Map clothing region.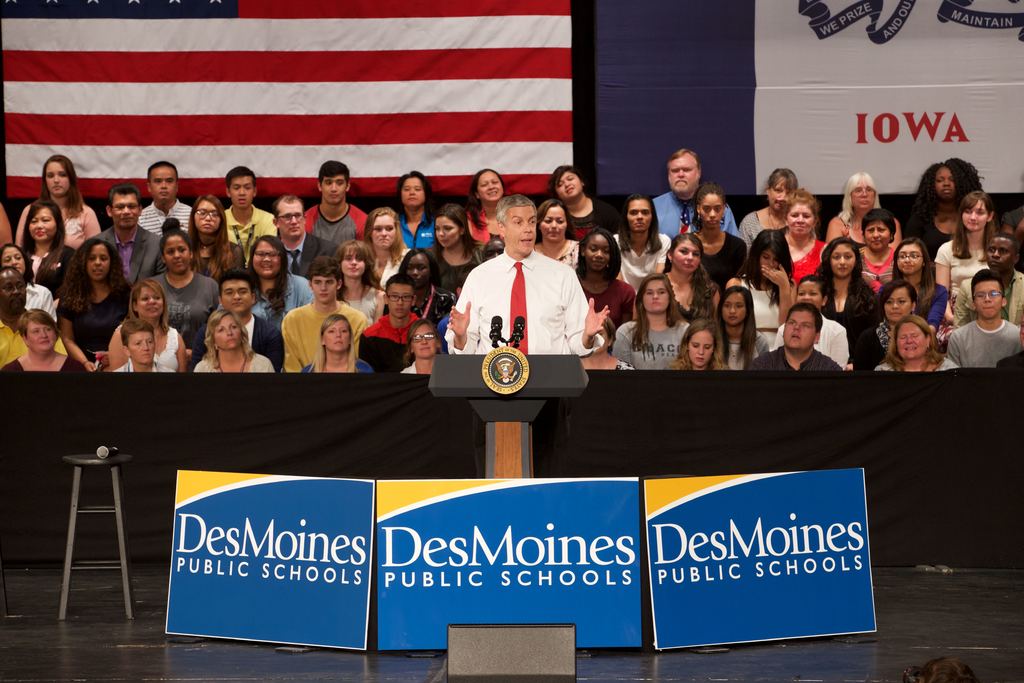
Mapped to locate(790, 238, 824, 292).
